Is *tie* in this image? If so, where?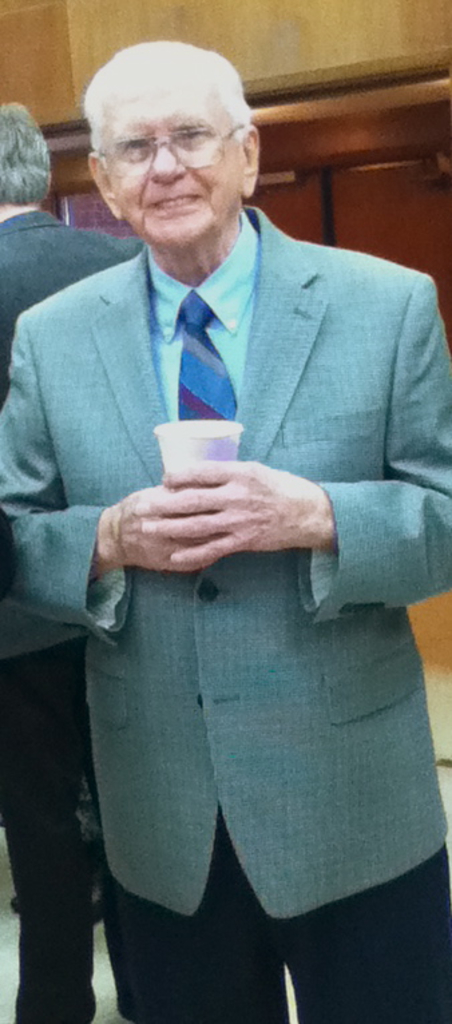
Yes, at <bbox>173, 290, 241, 424</bbox>.
